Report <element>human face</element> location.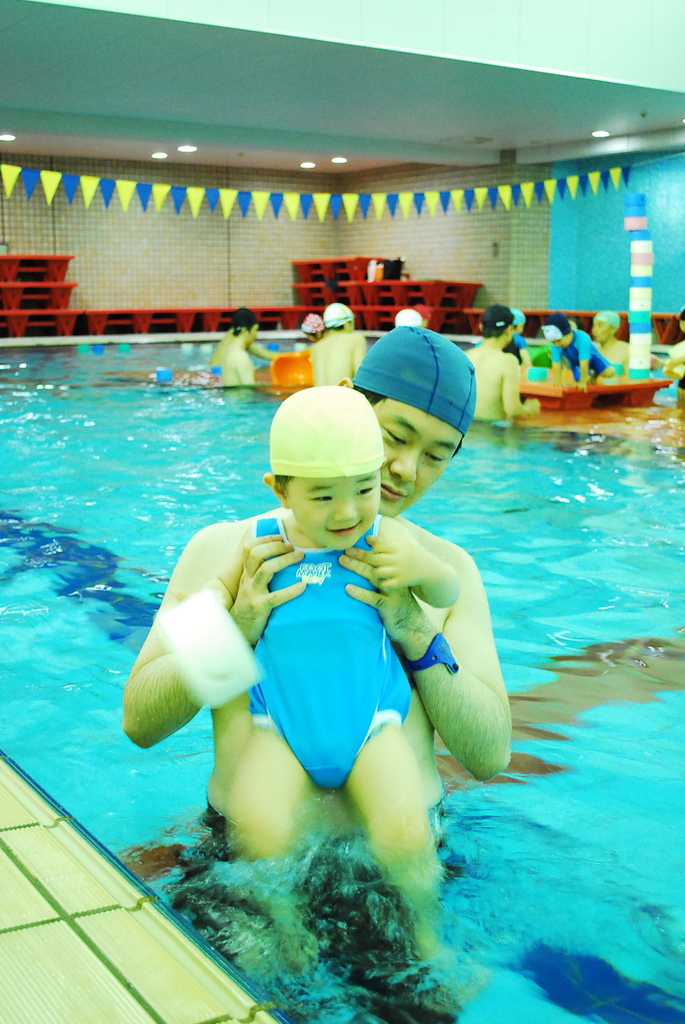
Report: pyautogui.locateOnScreen(373, 396, 455, 515).
